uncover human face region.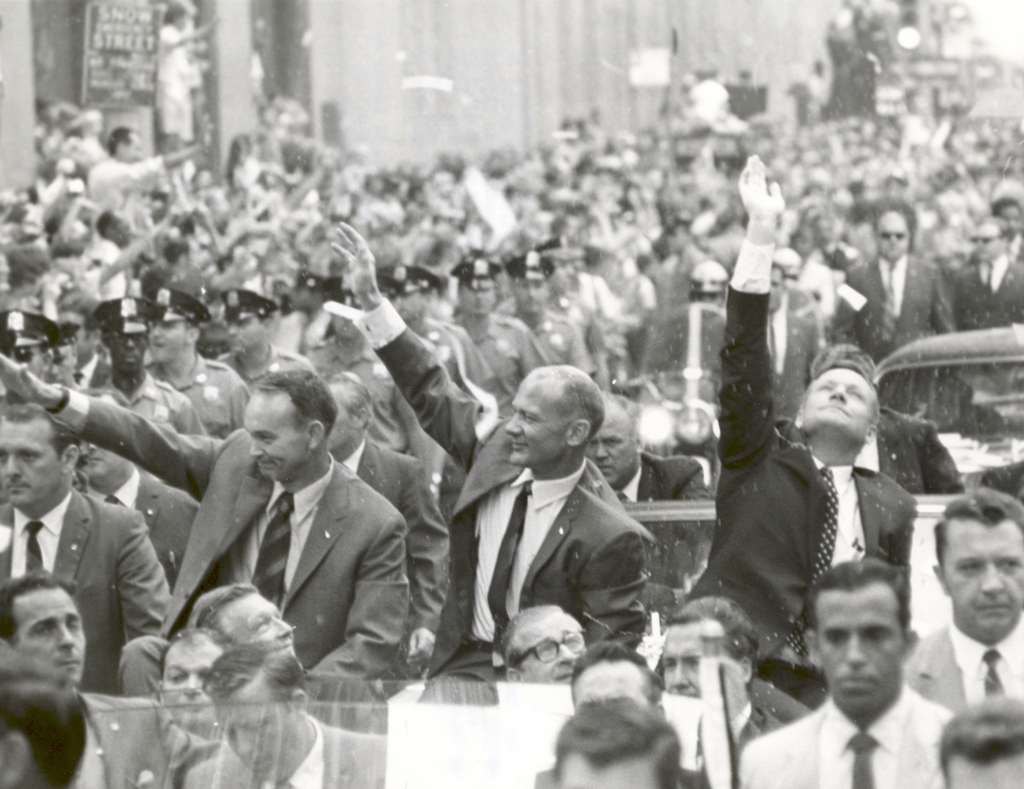
Uncovered: select_region(56, 314, 97, 368).
